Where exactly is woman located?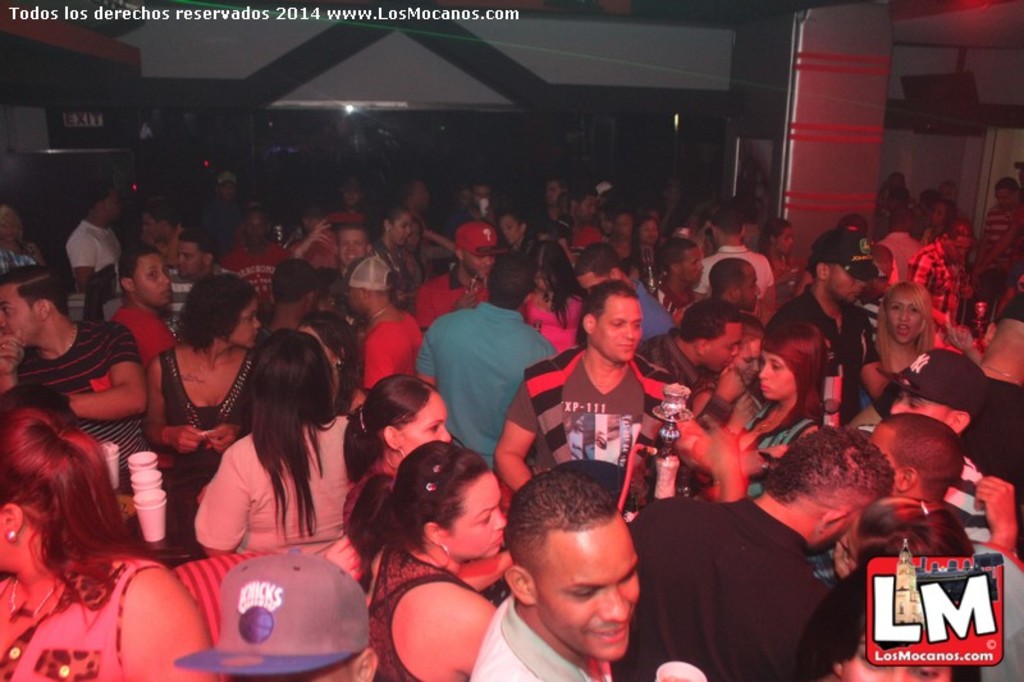
Its bounding box is select_region(335, 367, 457, 582).
